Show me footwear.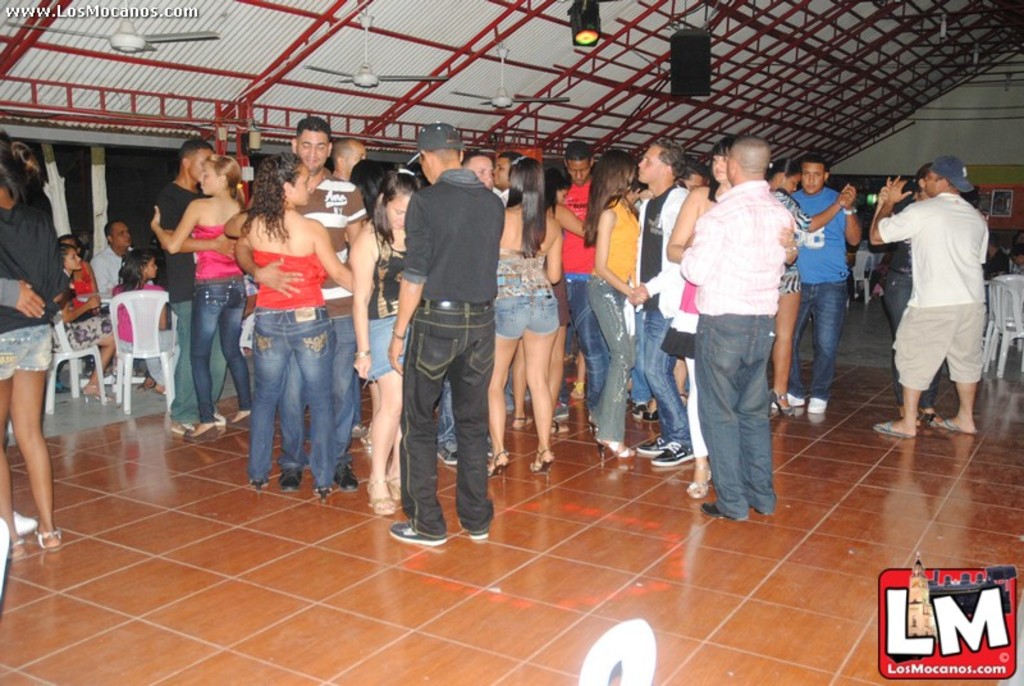
footwear is here: locate(347, 420, 369, 439).
